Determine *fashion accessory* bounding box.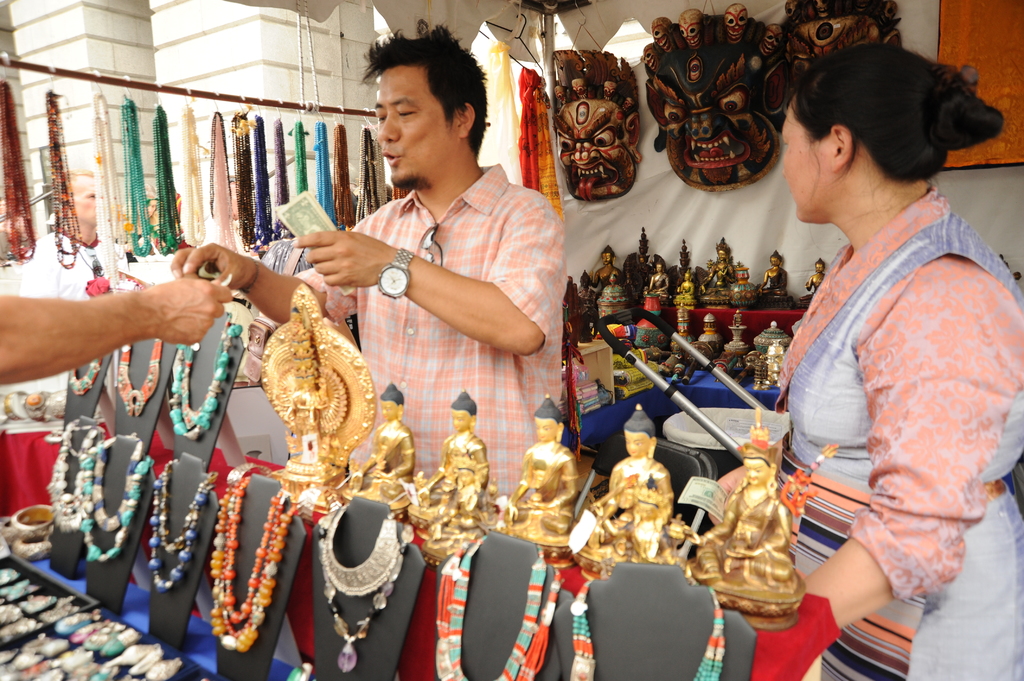
Determined: box(118, 77, 155, 257).
